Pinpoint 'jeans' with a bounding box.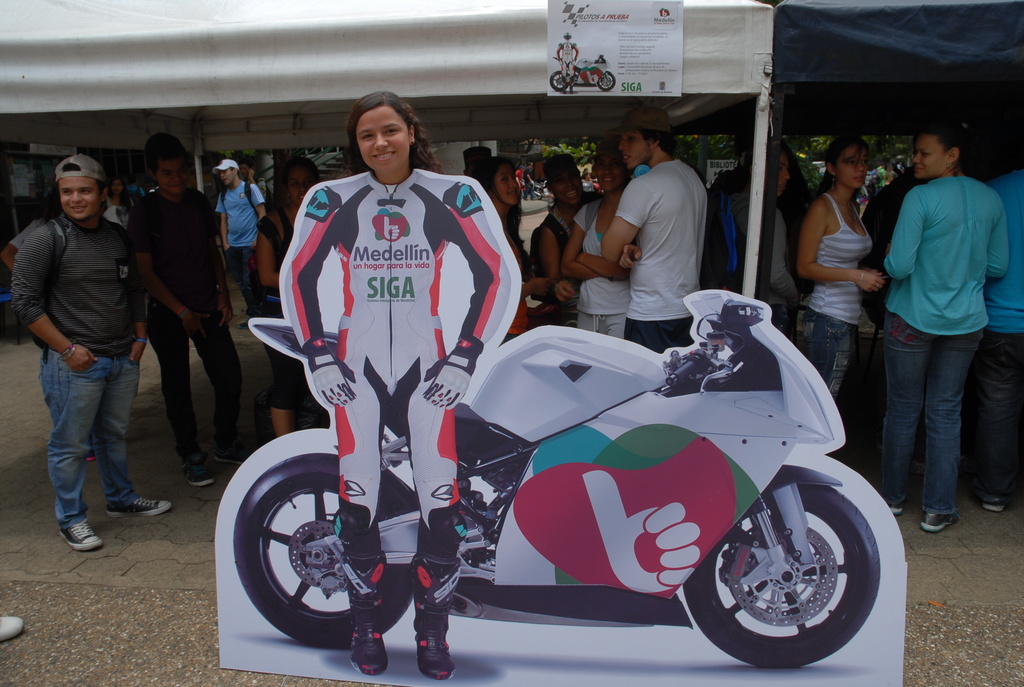
BBox(886, 314, 981, 516).
